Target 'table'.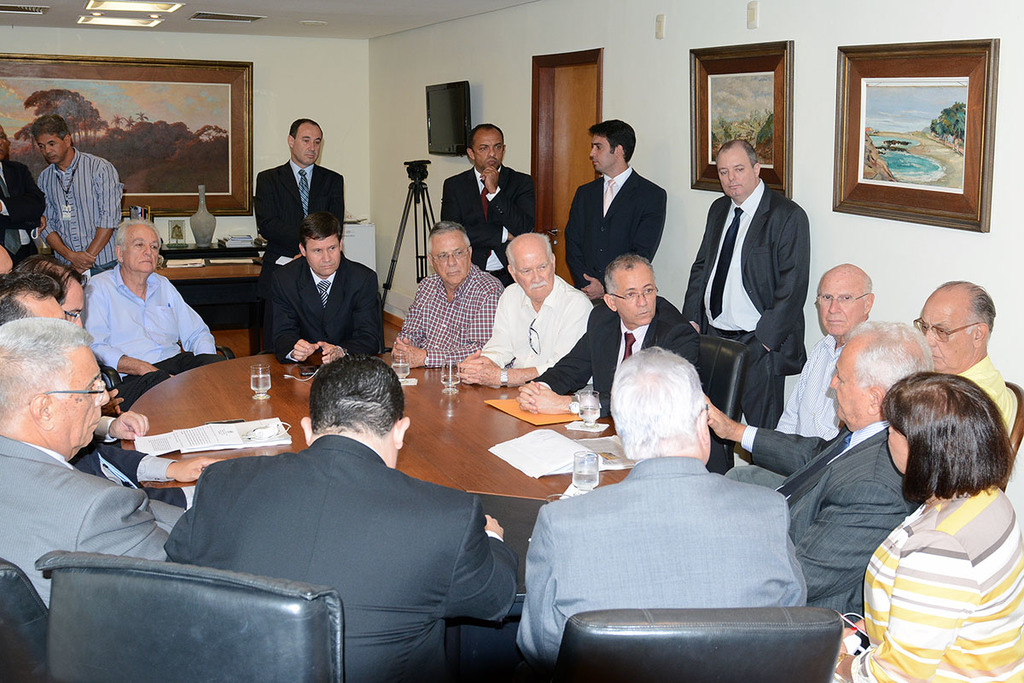
Target region: pyautogui.locateOnScreen(154, 232, 258, 285).
